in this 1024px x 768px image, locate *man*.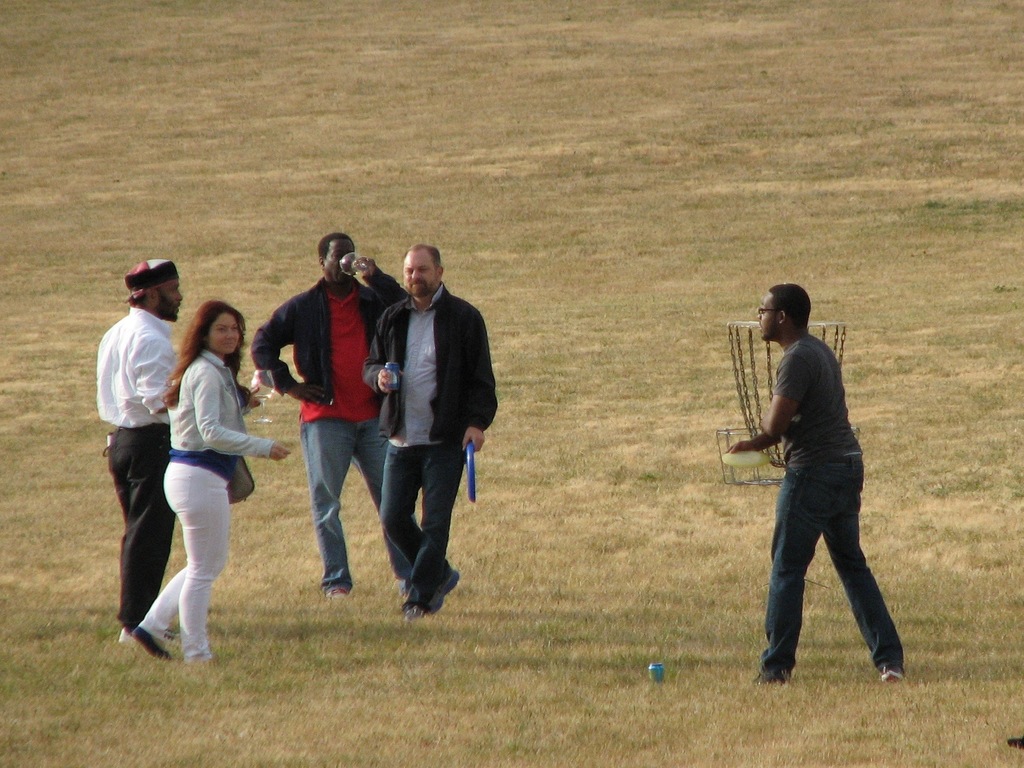
Bounding box: <box>361,243,500,619</box>.
